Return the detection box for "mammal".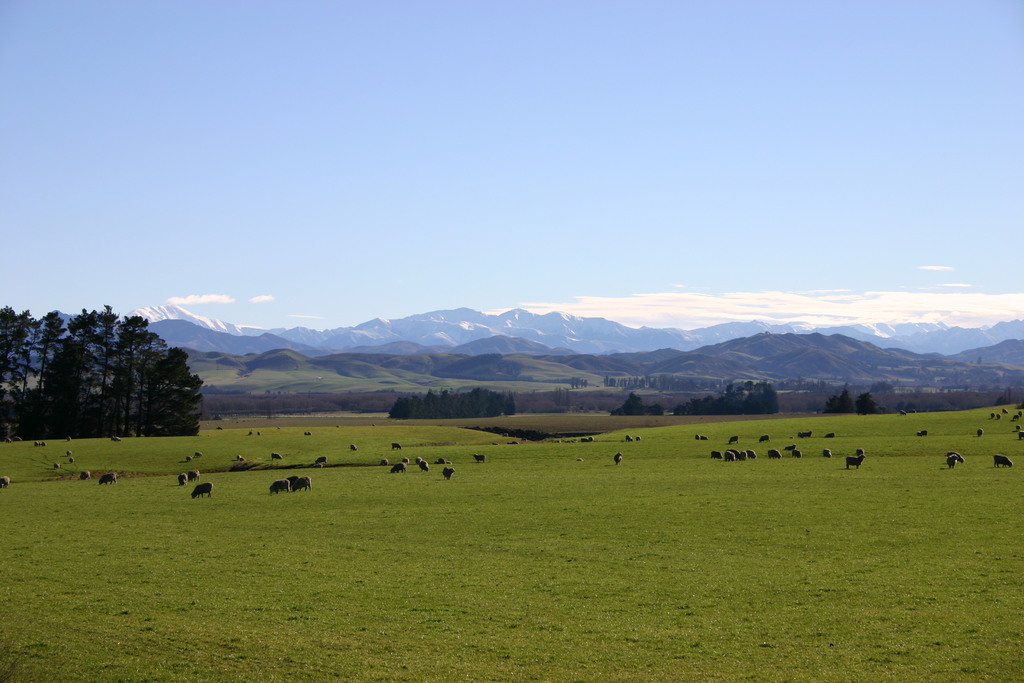
select_region(13, 435, 22, 441).
